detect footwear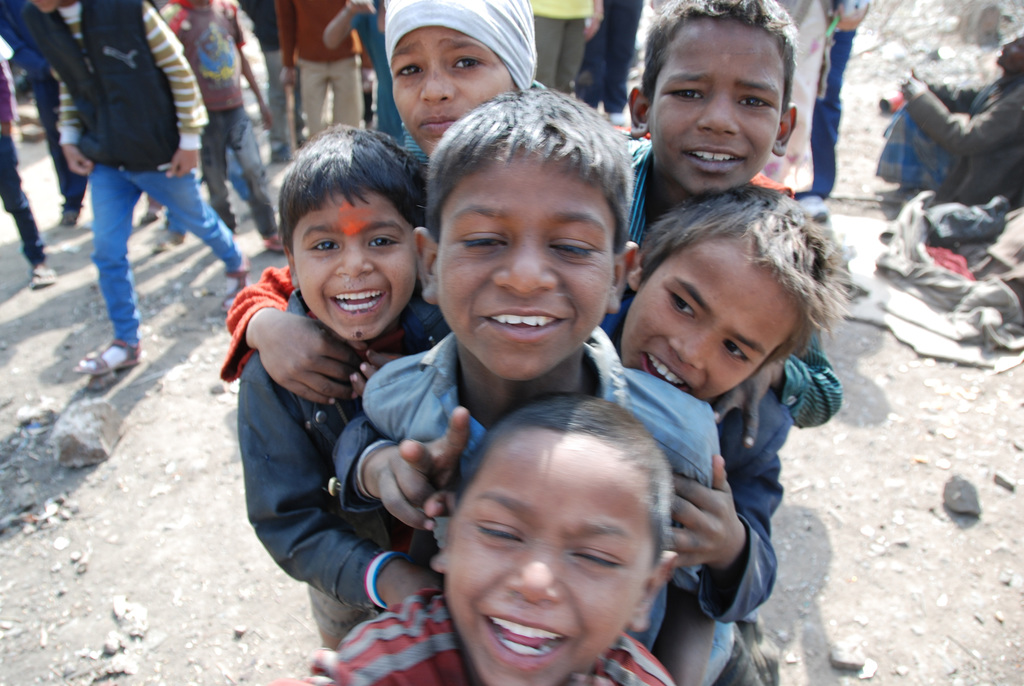
left=61, top=208, right=76, bottom=227
